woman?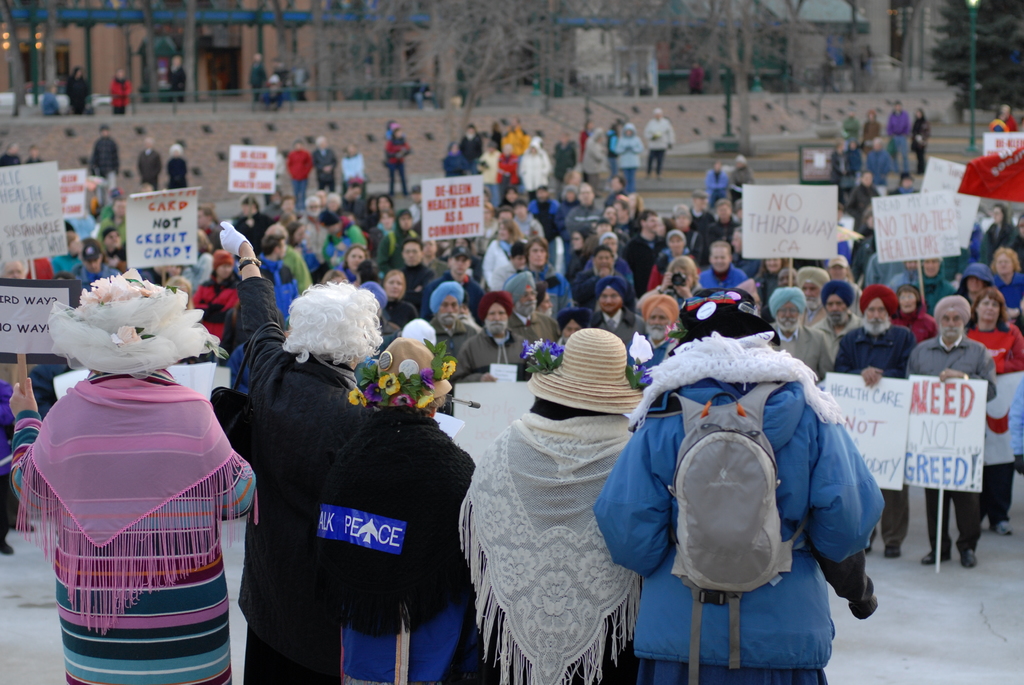
pyautogui.locateOnScreen(820, 252, 862, 313)
